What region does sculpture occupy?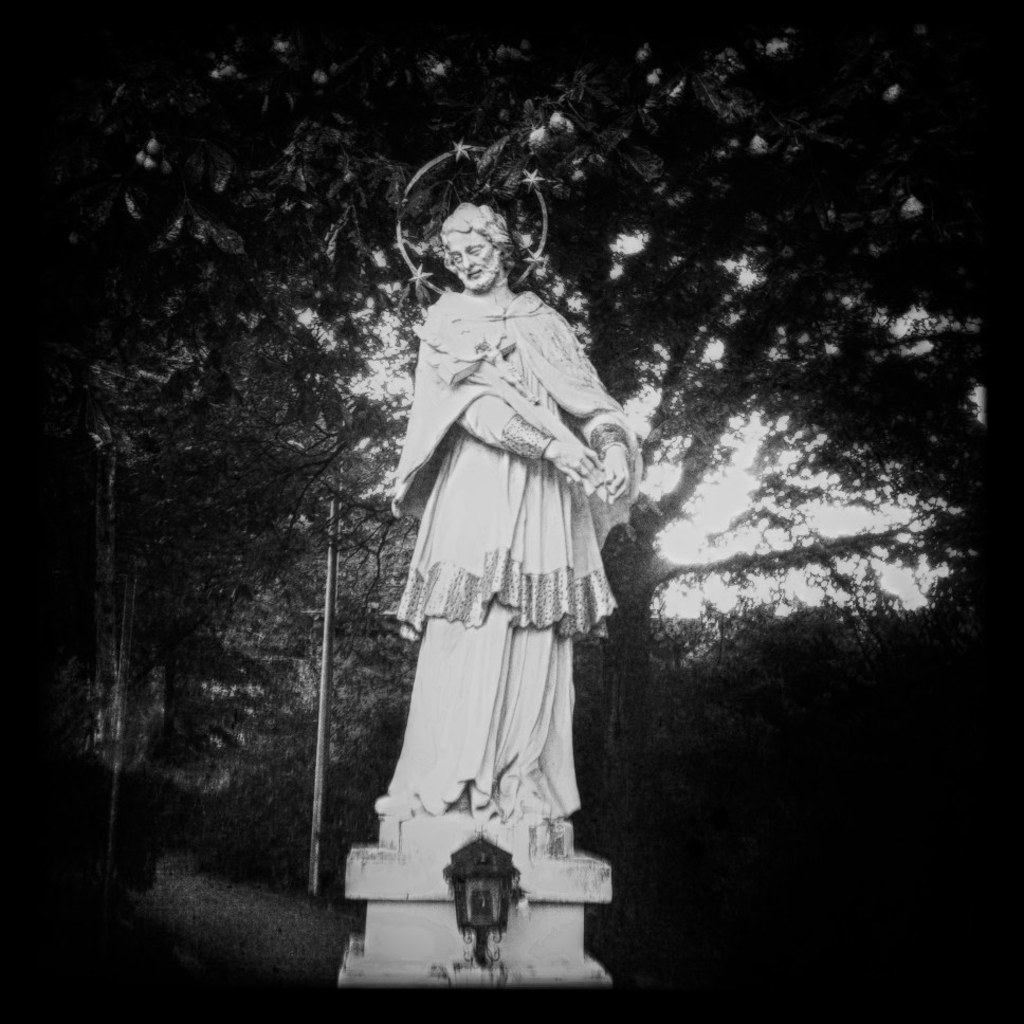
Rect(366, 195, 644, 925).
